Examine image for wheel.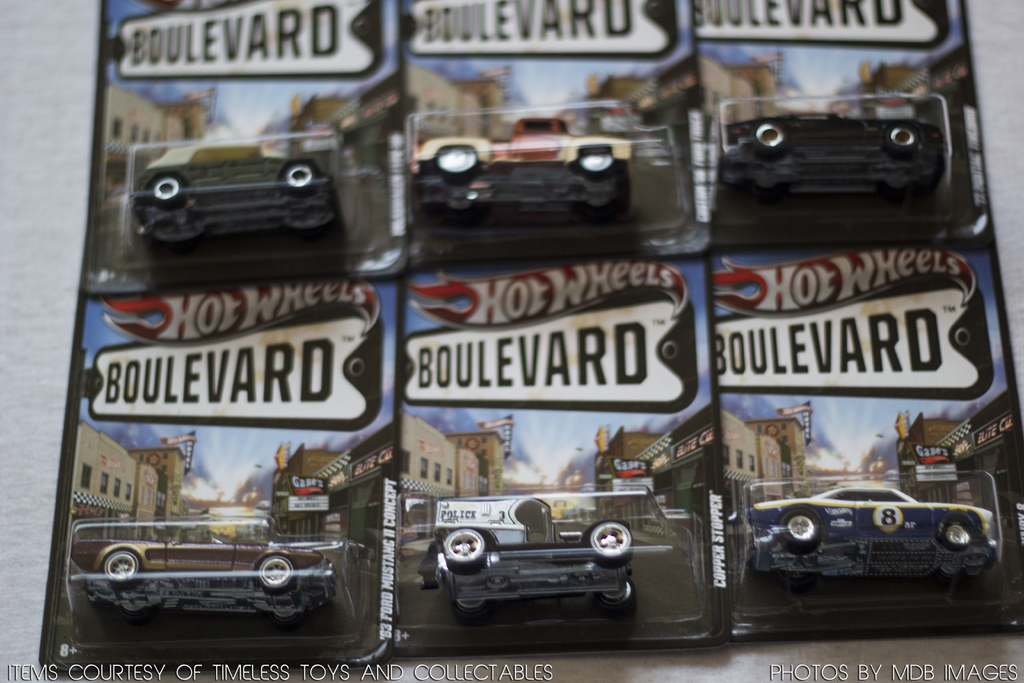
Examination result: region(433, 146, 482, 177).
